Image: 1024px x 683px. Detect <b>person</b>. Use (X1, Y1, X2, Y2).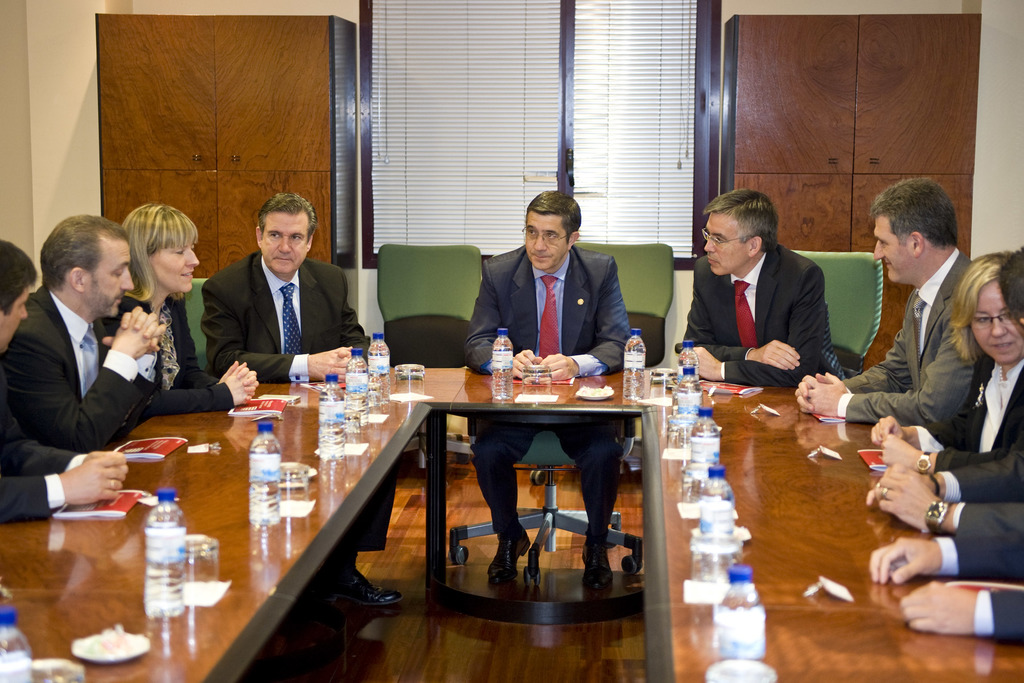
(196, 179, 343, 393).
